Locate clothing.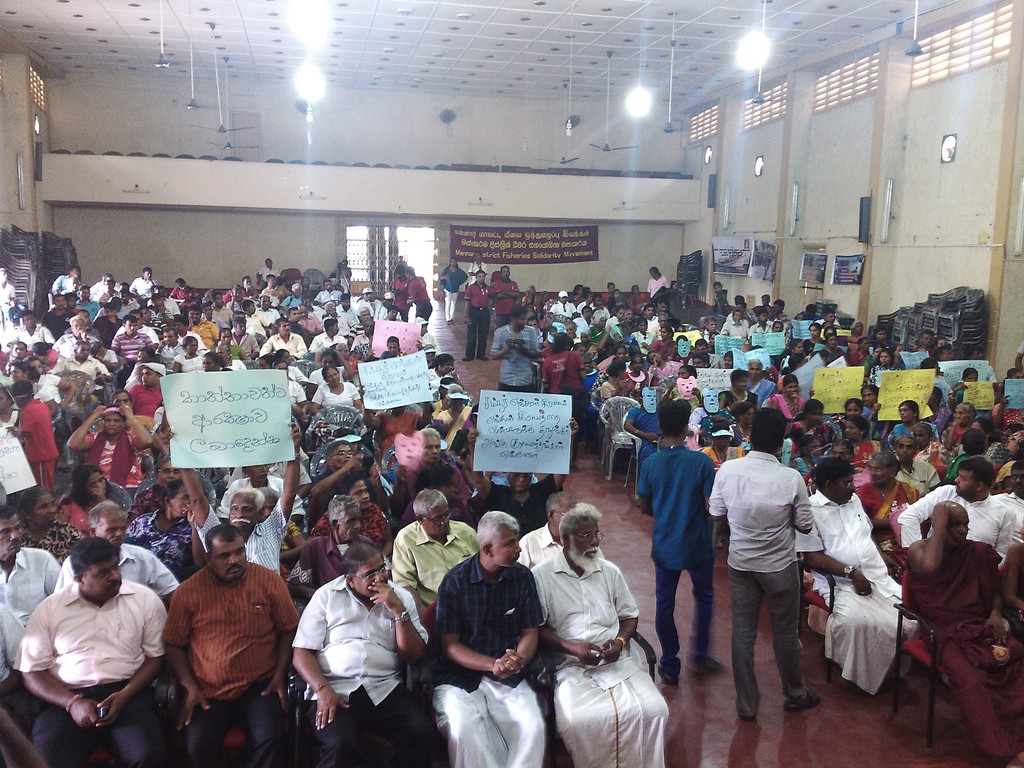
Bounding box: x1=79 y1=431 x2=128 y2=490.
